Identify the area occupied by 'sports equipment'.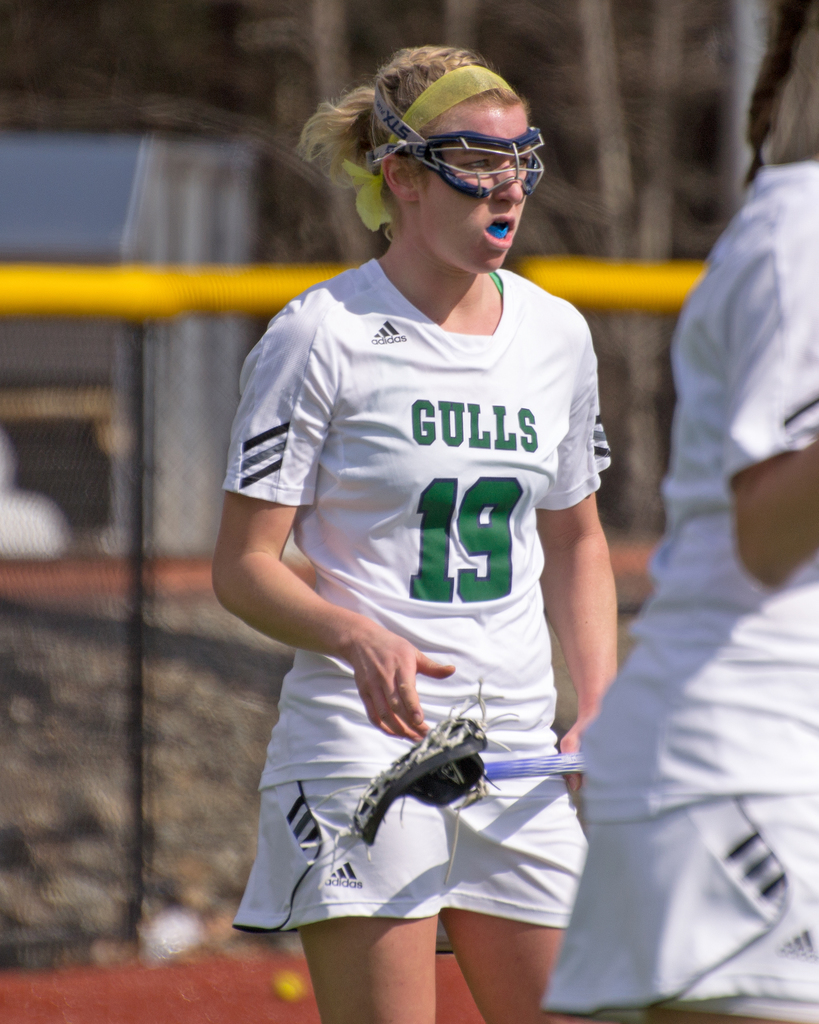
Area: select_region(374, 81, 546, 200).
